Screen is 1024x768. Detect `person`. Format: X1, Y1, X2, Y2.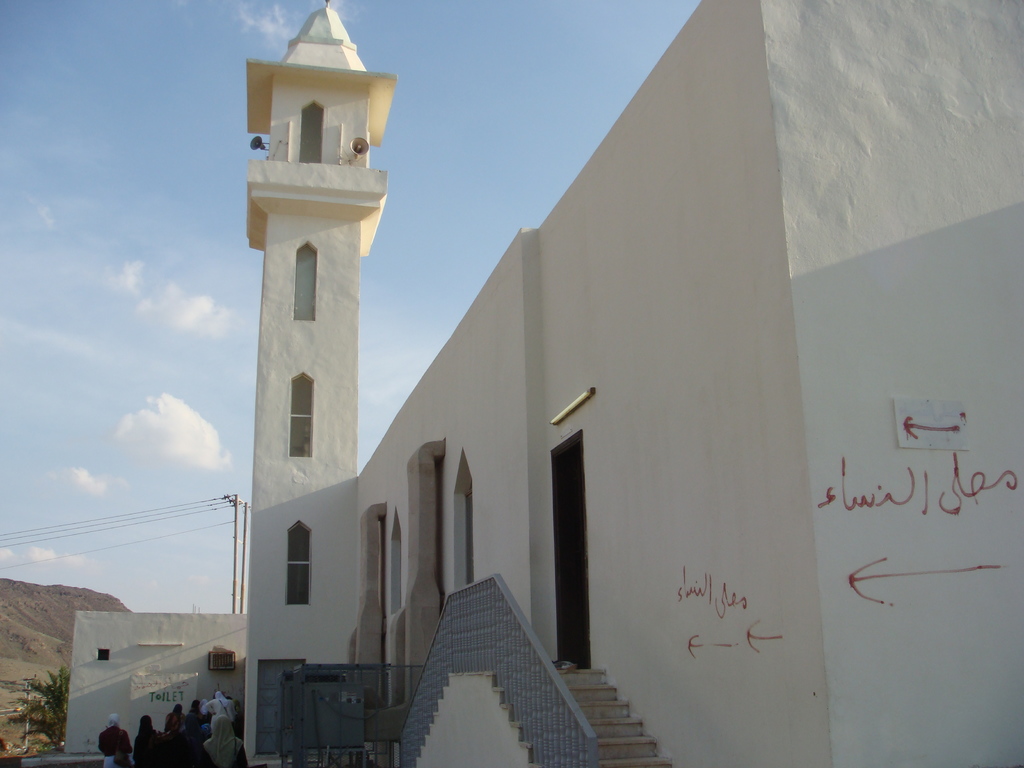
204, 689, 238, 729.
